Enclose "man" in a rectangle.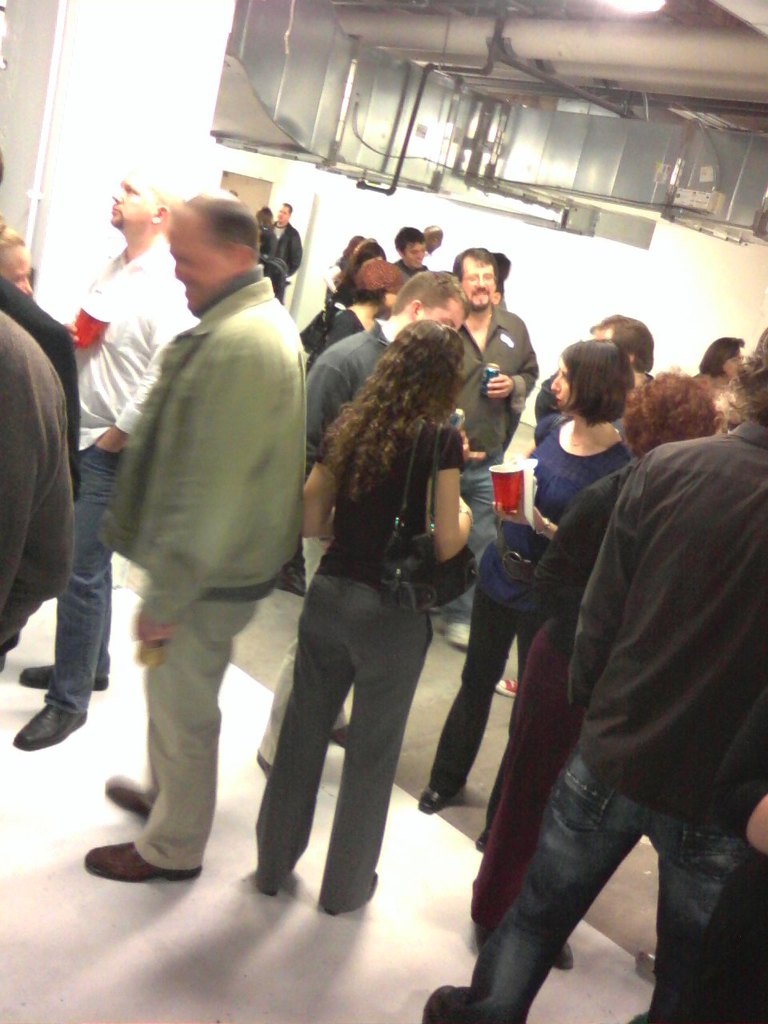
270 202 303 273.
